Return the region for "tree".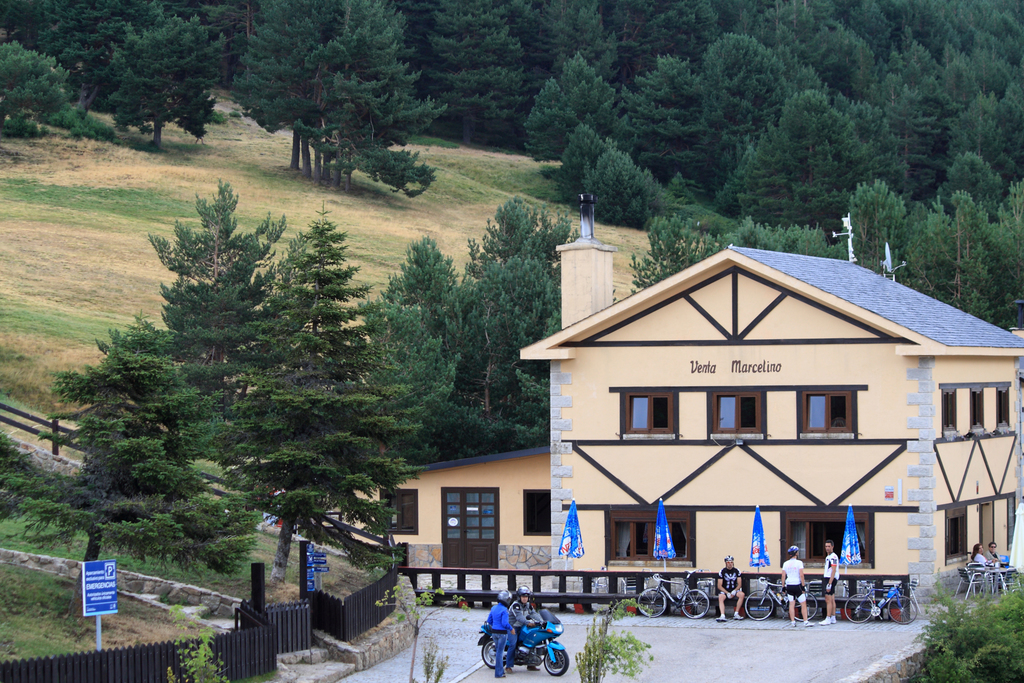
region(237, 3, 338, 186).
